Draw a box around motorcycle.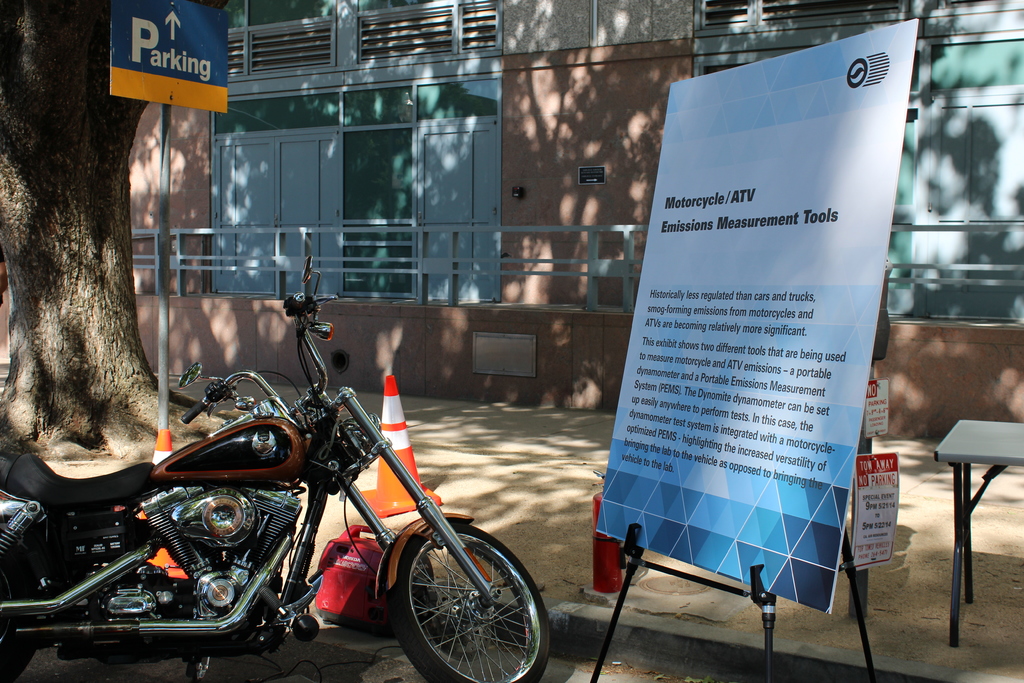
Rect(0, 259, 550, 682).
